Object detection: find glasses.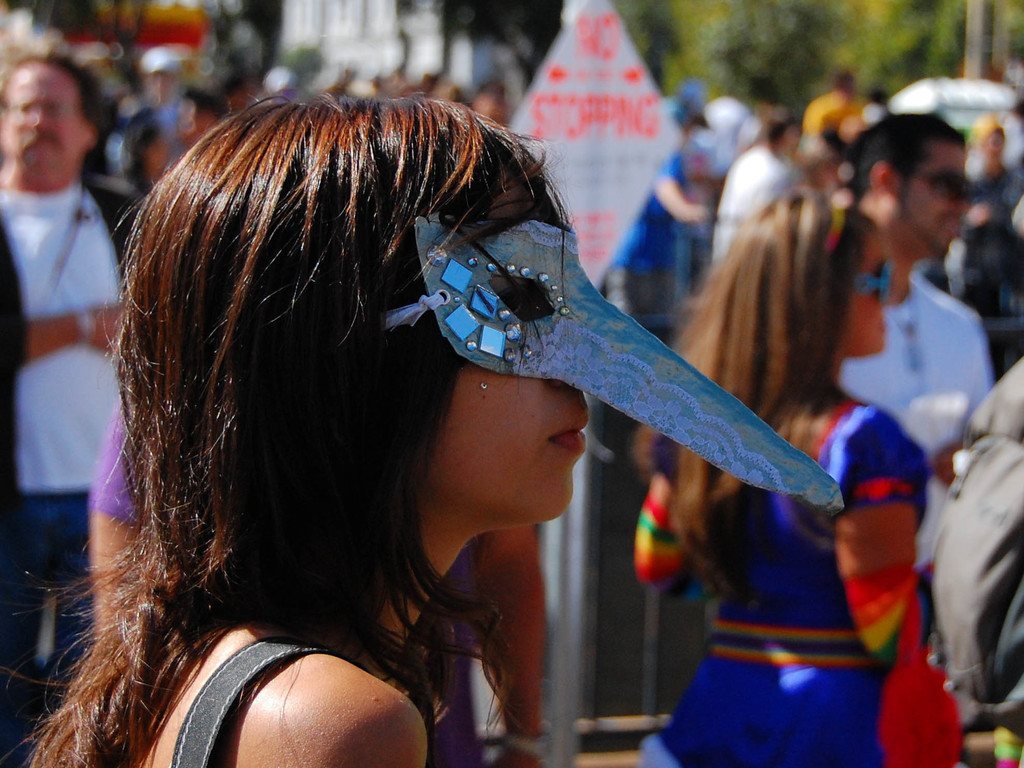
898,165,982,200.
